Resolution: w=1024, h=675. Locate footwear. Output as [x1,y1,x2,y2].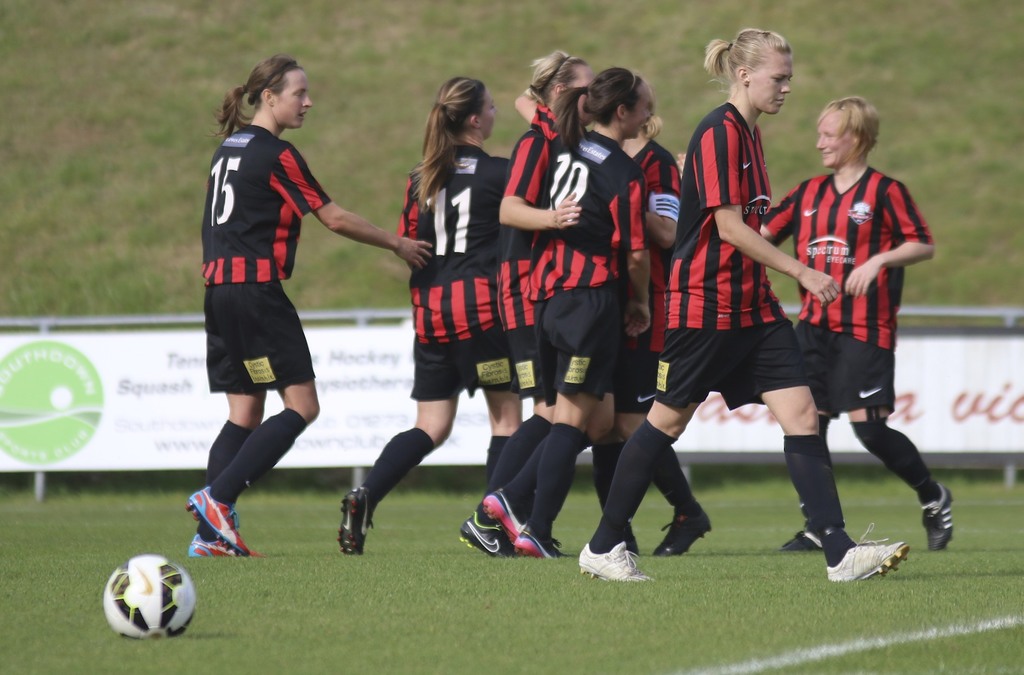
[810,526,910,586].
